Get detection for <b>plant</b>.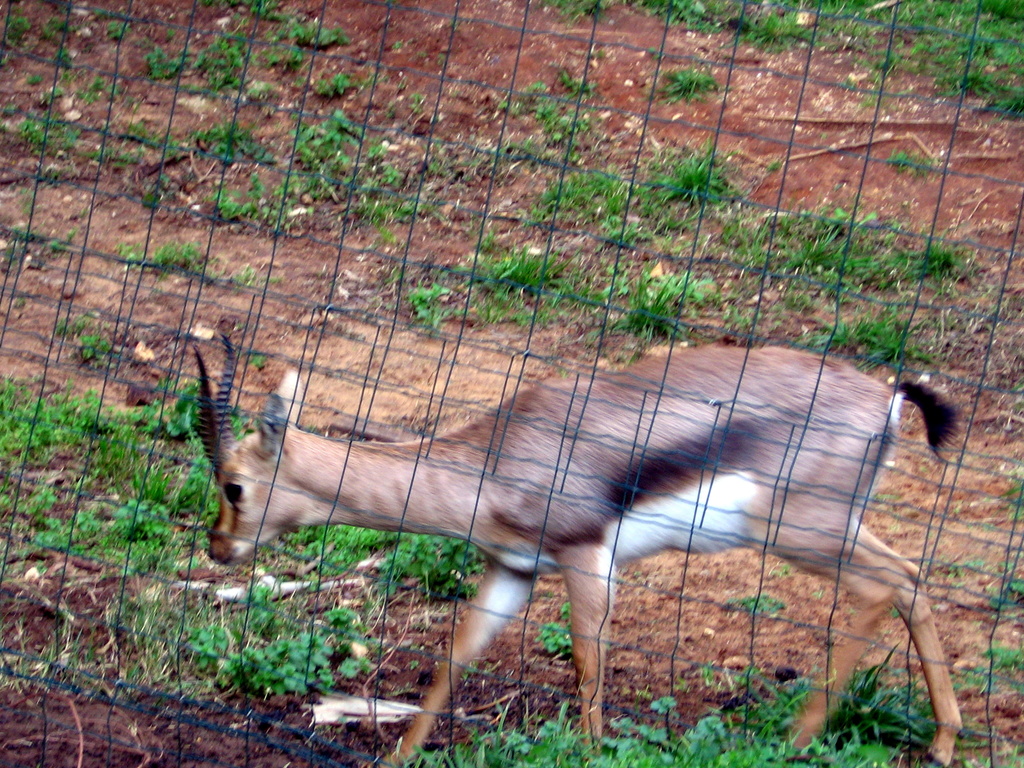
Detection: rect(57, 319, 109, 360).
